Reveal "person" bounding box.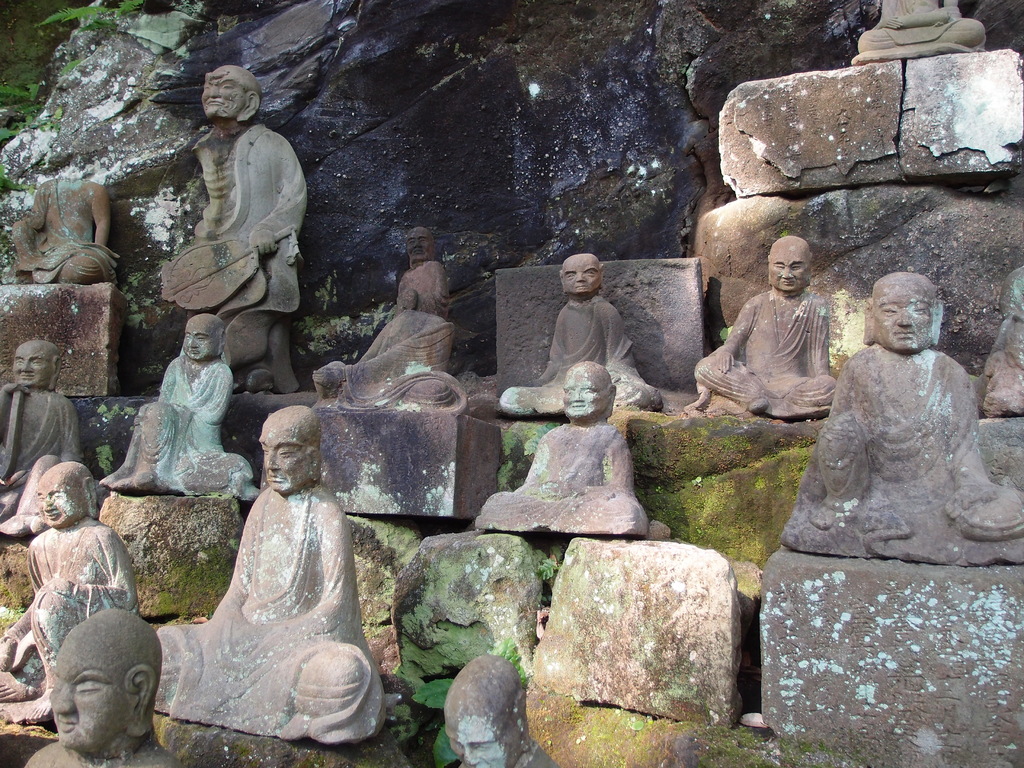
Revealed: bbox=[478, 352, 654, 538].
